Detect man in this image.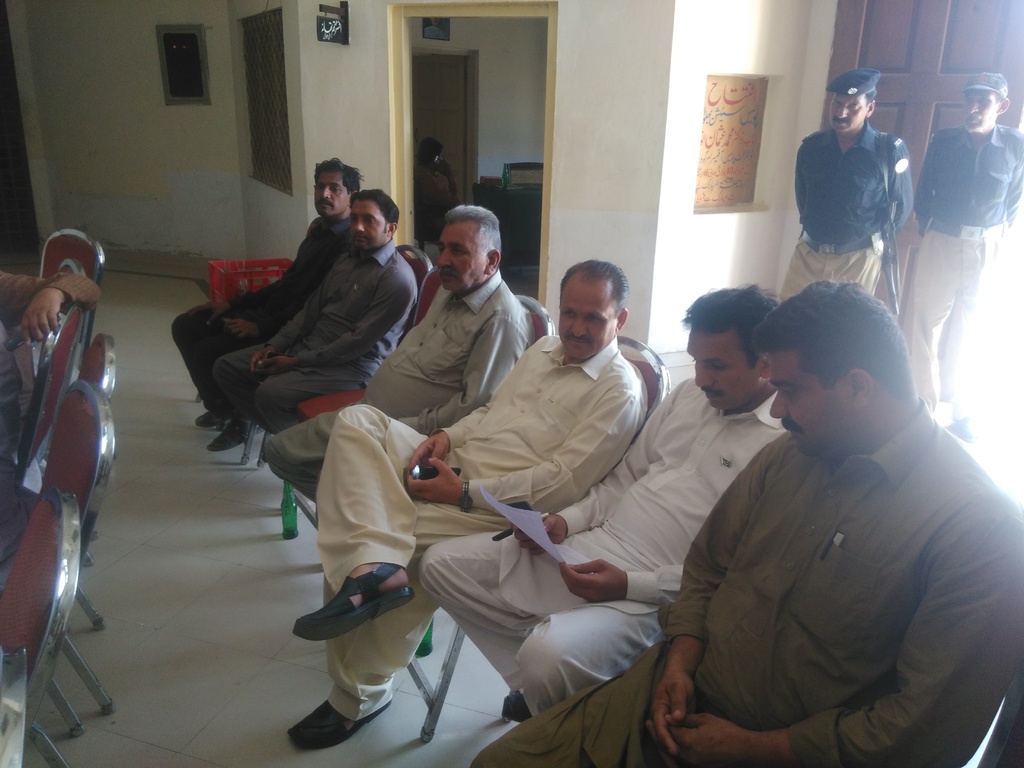
Detection: [x1=261, y1=204, x2=529, y2=502].
